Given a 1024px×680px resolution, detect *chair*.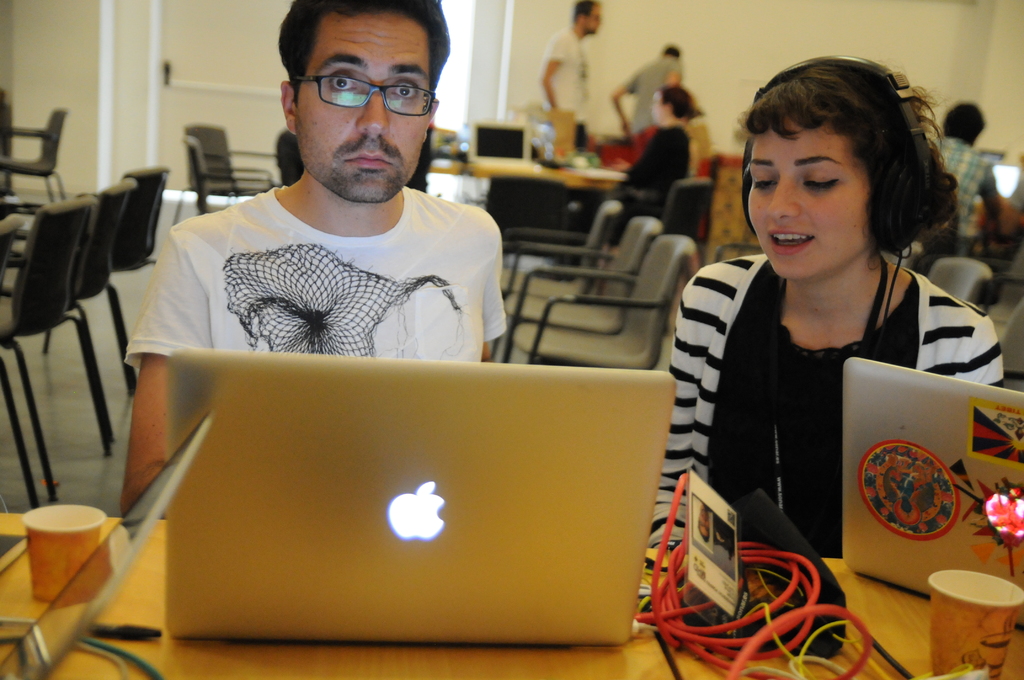
x1=189 y1=135 x2=282 y2=214.
